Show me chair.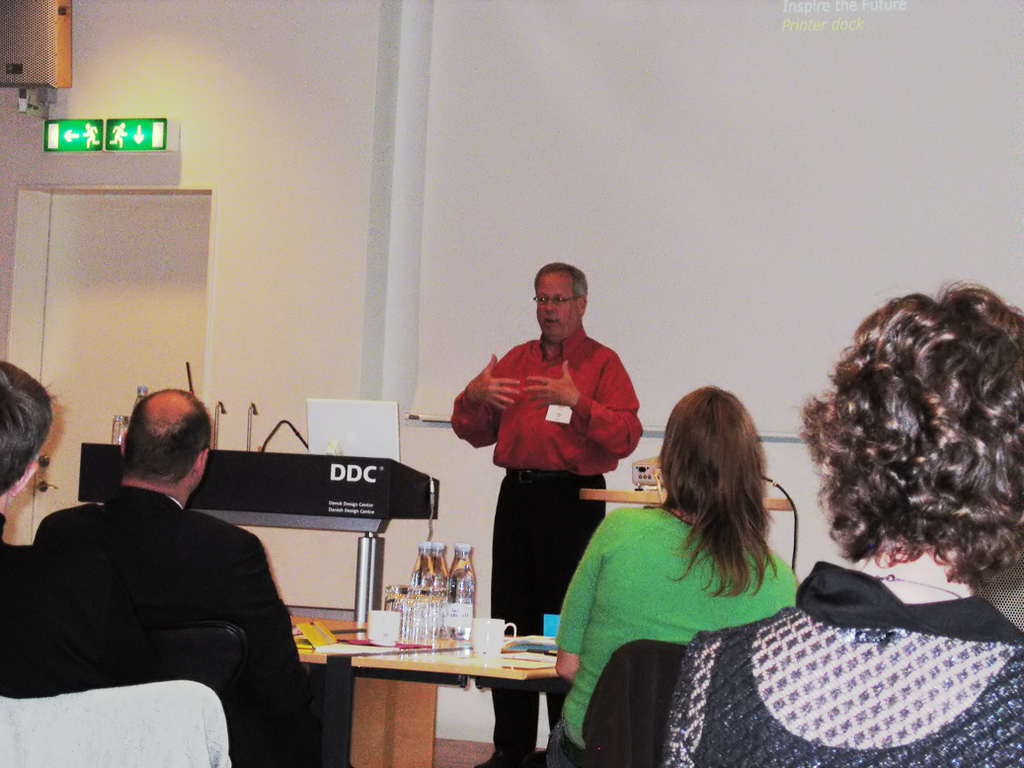
chair is here: box=[586, 639, 693, 767].
